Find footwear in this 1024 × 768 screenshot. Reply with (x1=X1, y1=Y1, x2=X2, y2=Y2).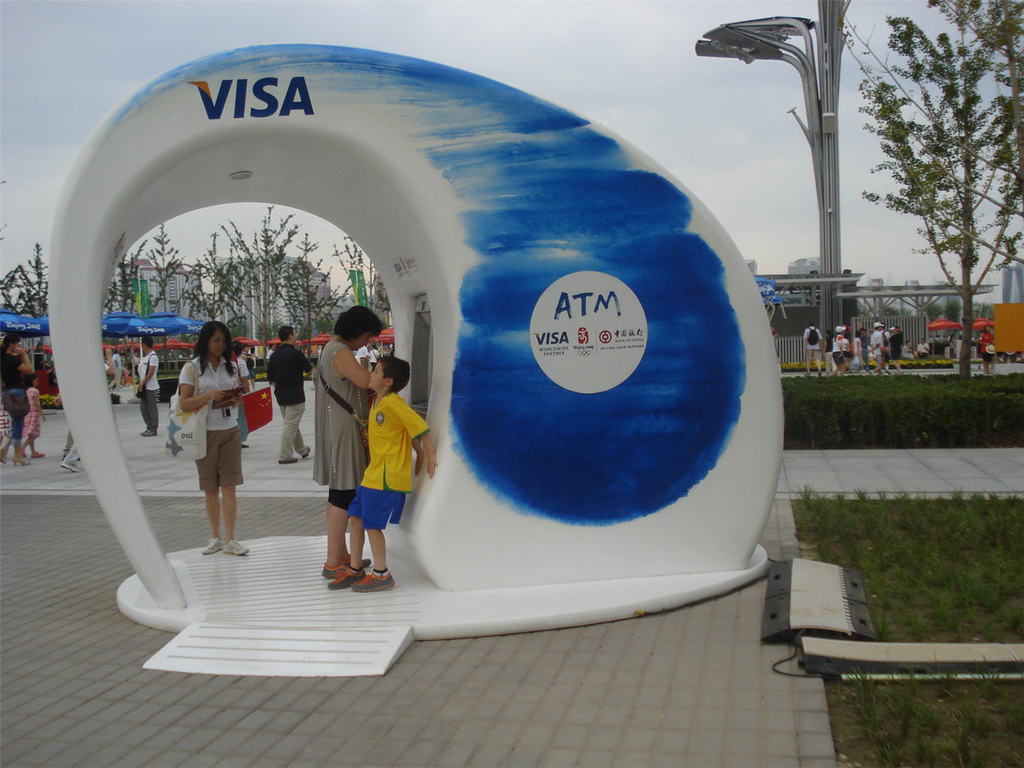
(x1=804, y1=369, x2=809, y2=377).
